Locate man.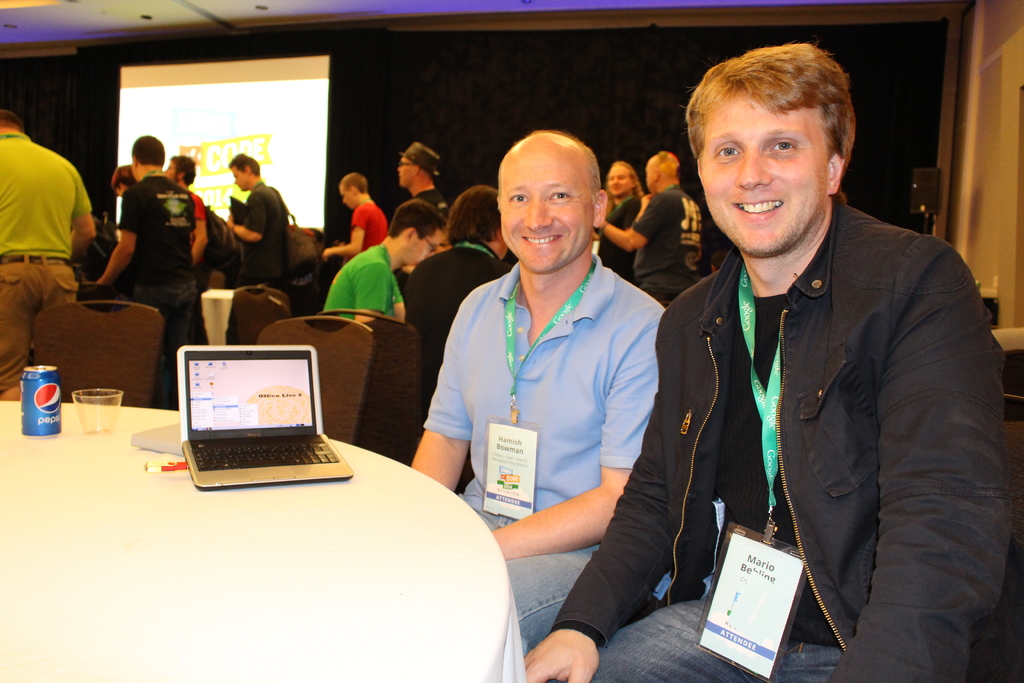
Bounding box: (604,41,1000,656).
